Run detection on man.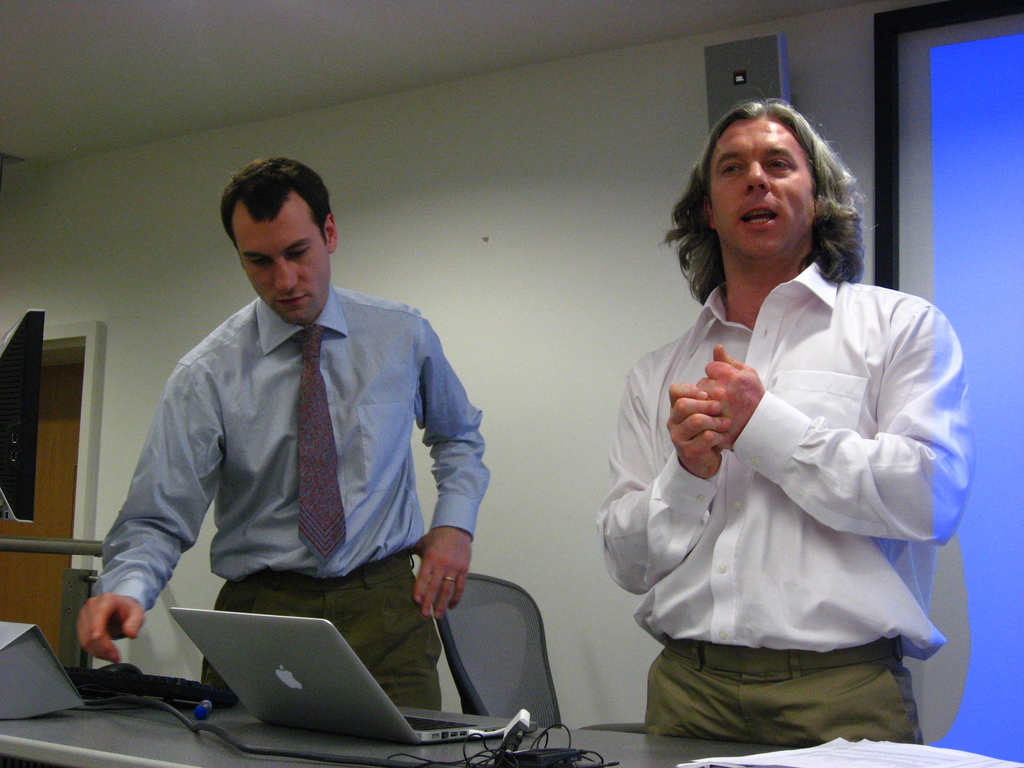
Result: 596/94/980/745.
